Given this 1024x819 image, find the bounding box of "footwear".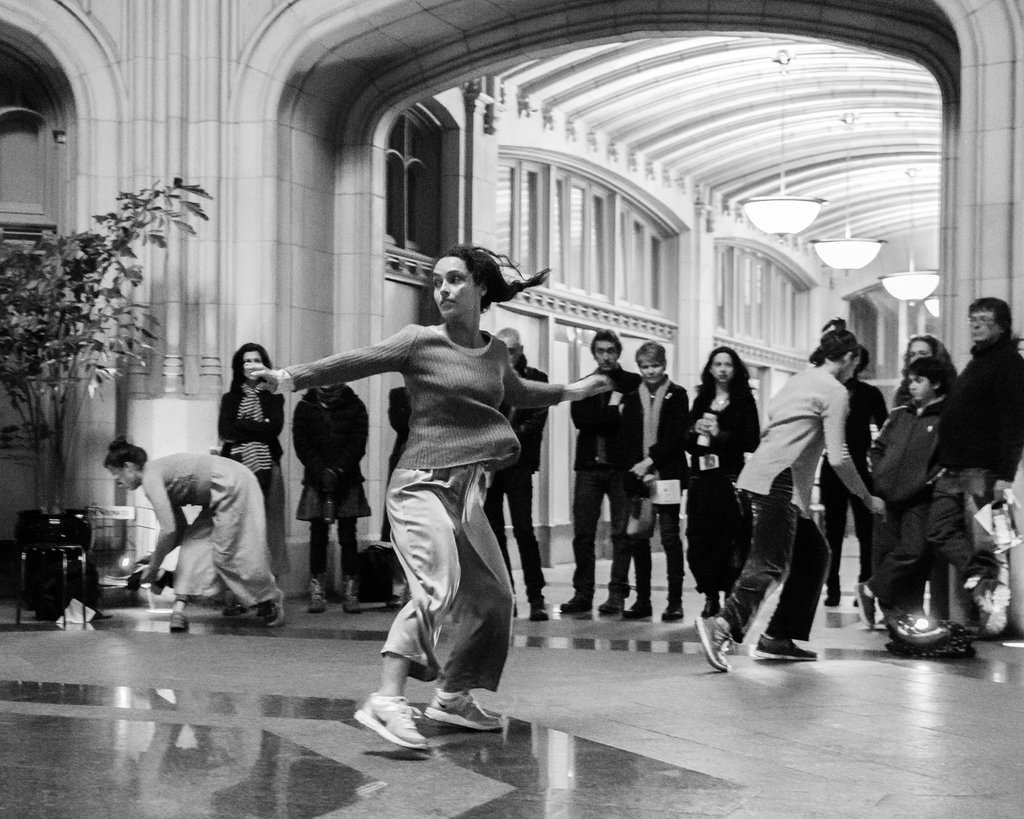
left=692, top=615, right=730, bottom=674.
